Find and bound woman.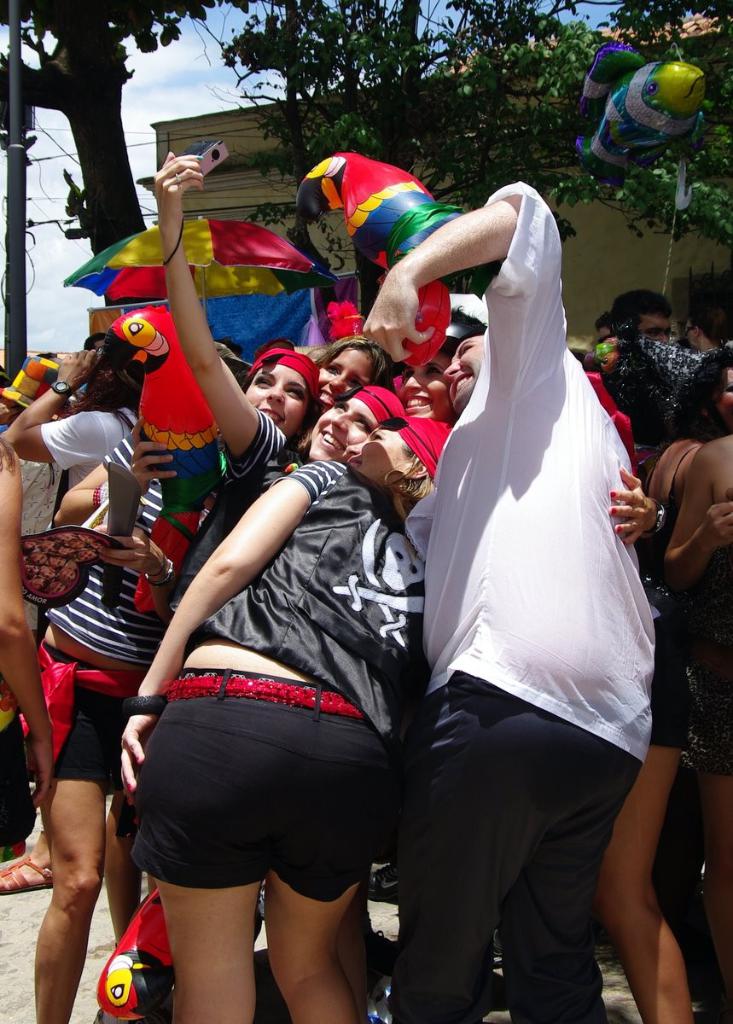
Bound: region(596, 474, 700, 1023).
